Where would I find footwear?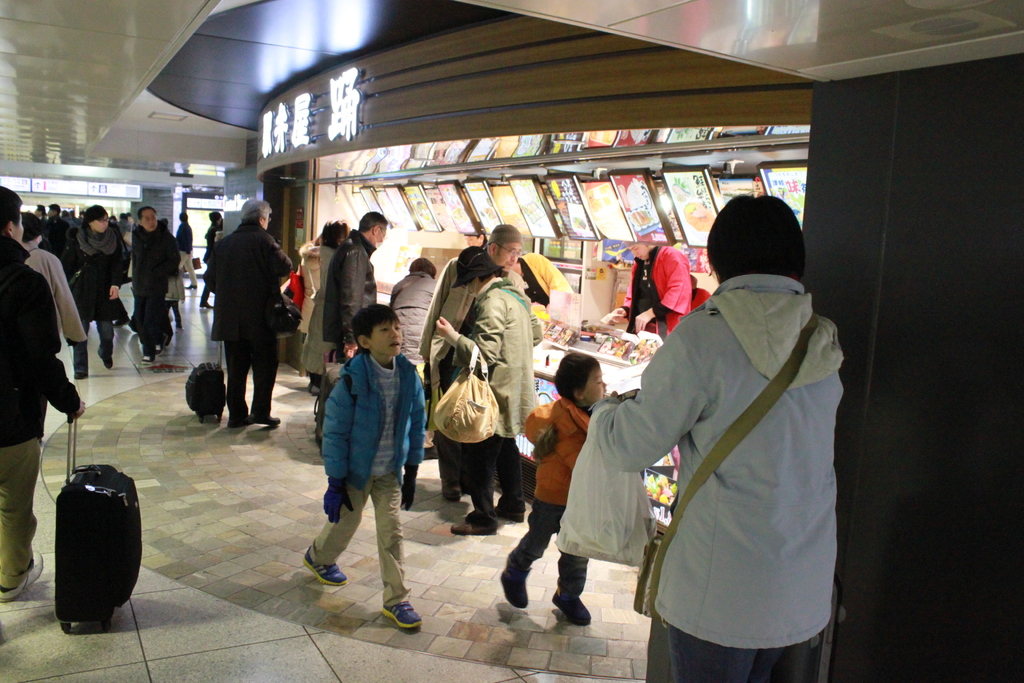
At <bbox>0, 546, 47, 606</bbox>.
